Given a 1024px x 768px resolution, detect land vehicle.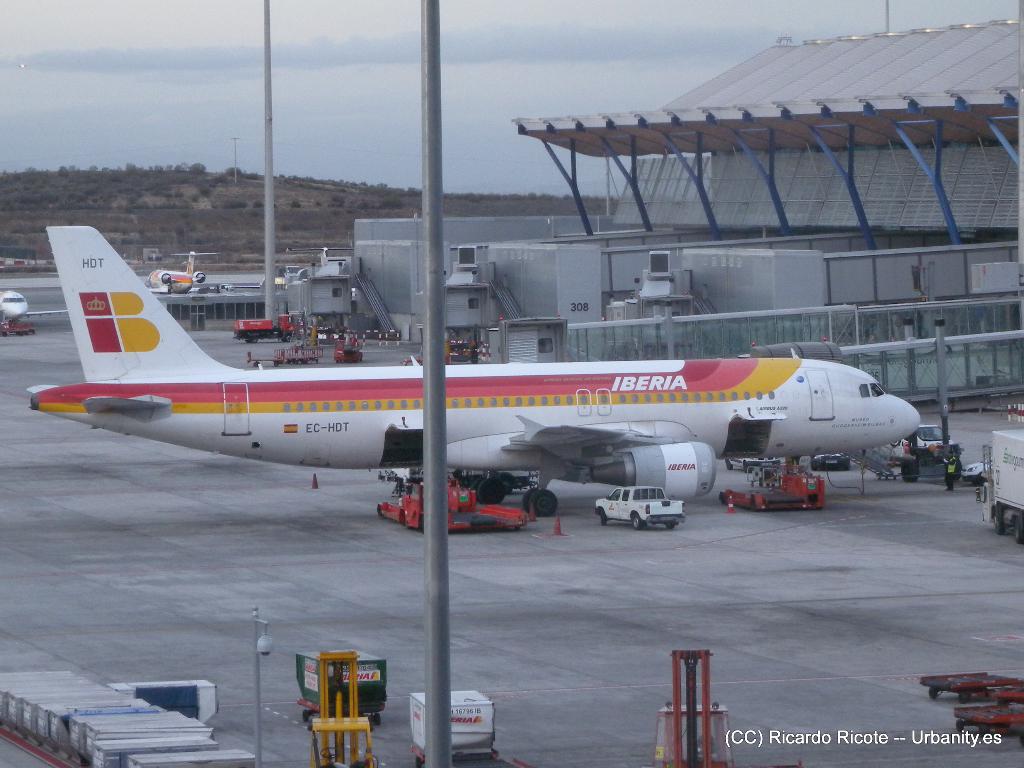
bbox=(725, 457, 782, 476).
